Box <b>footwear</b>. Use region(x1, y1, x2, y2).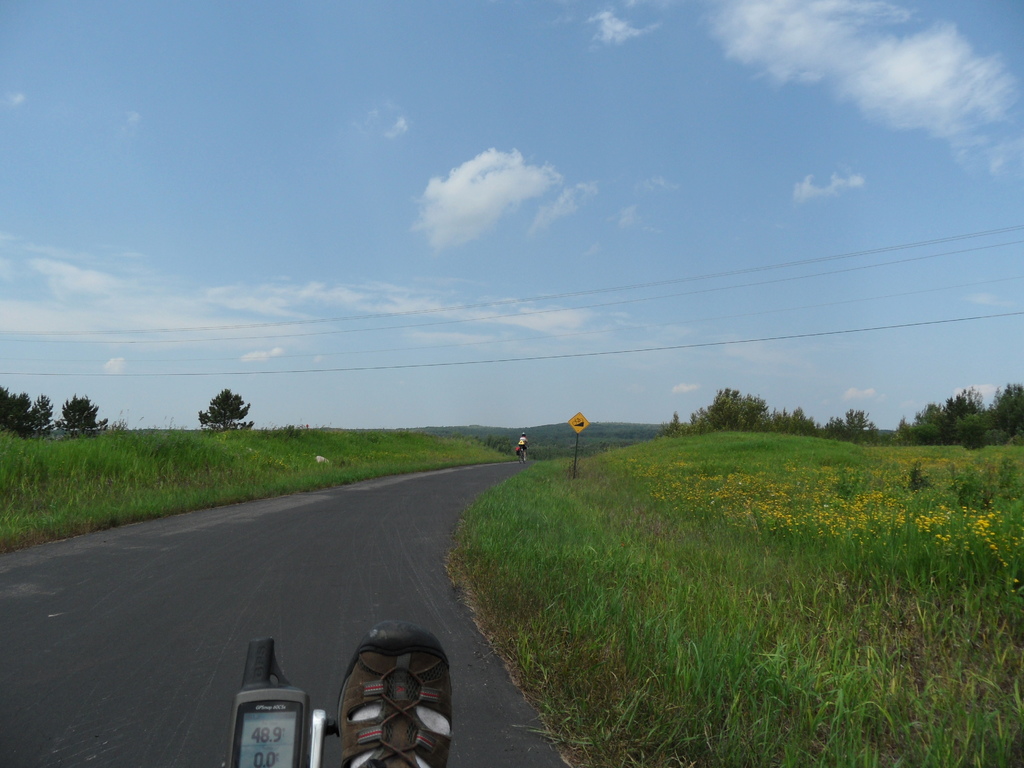
region(318, 627, 473, 760).
